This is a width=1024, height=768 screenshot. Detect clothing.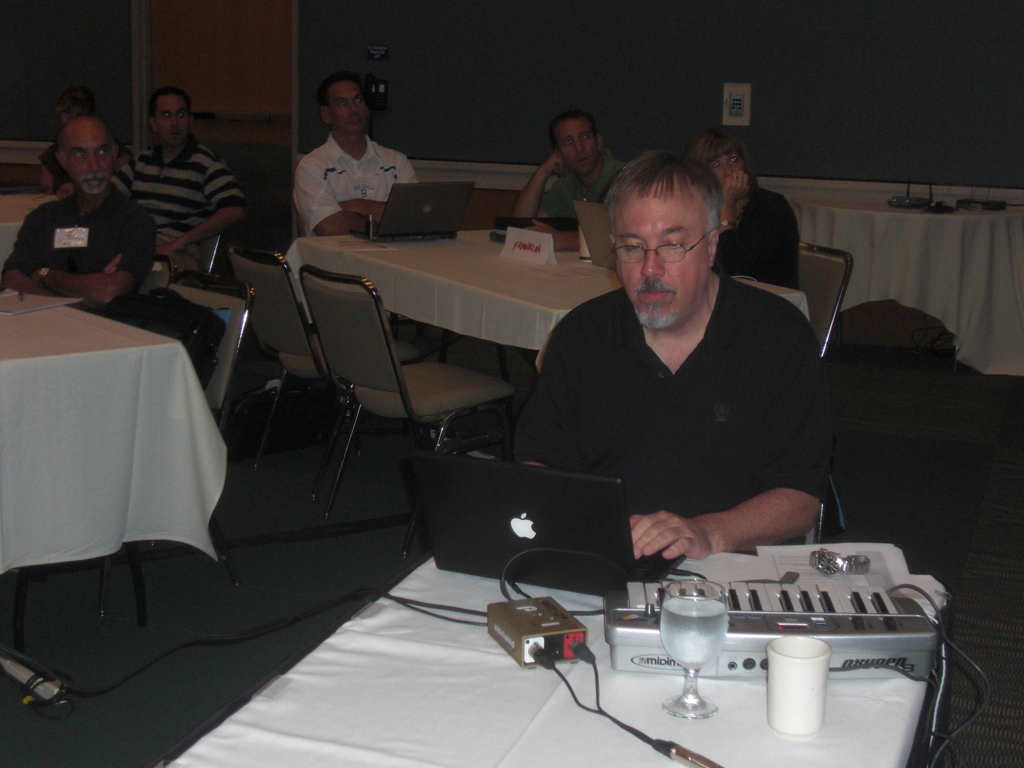
box=[0, 189, 159, 314].
